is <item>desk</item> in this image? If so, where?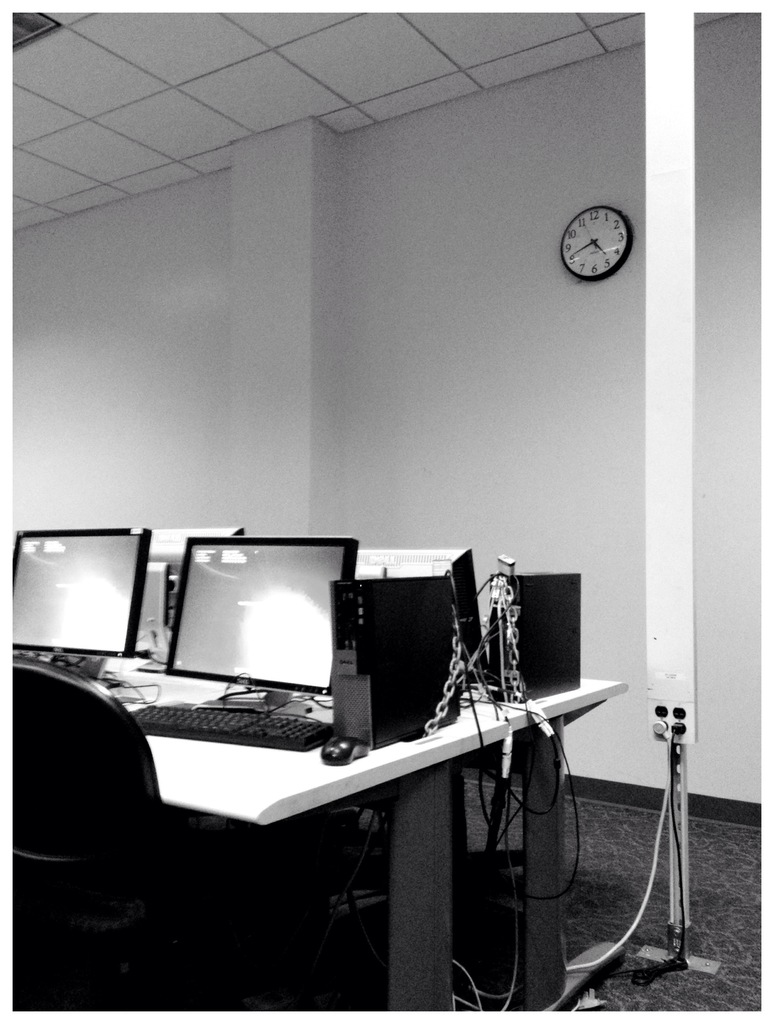
Yes, at [0, 603, 636, 1013].
